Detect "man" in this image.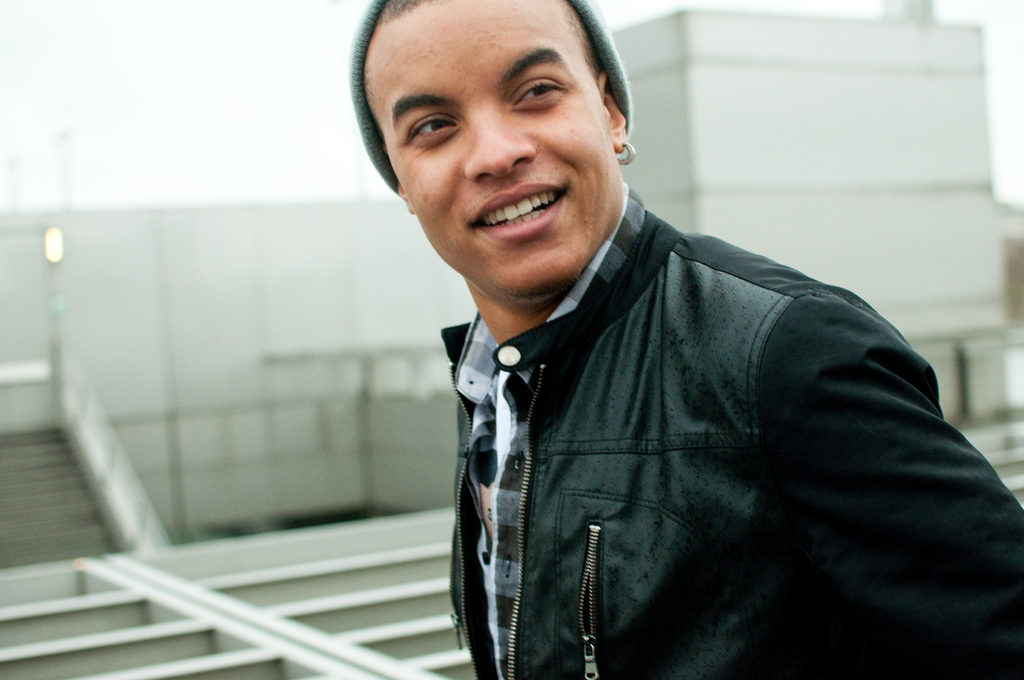
Detection: [x1=310, y1=14, x2=1009, y2=661].
